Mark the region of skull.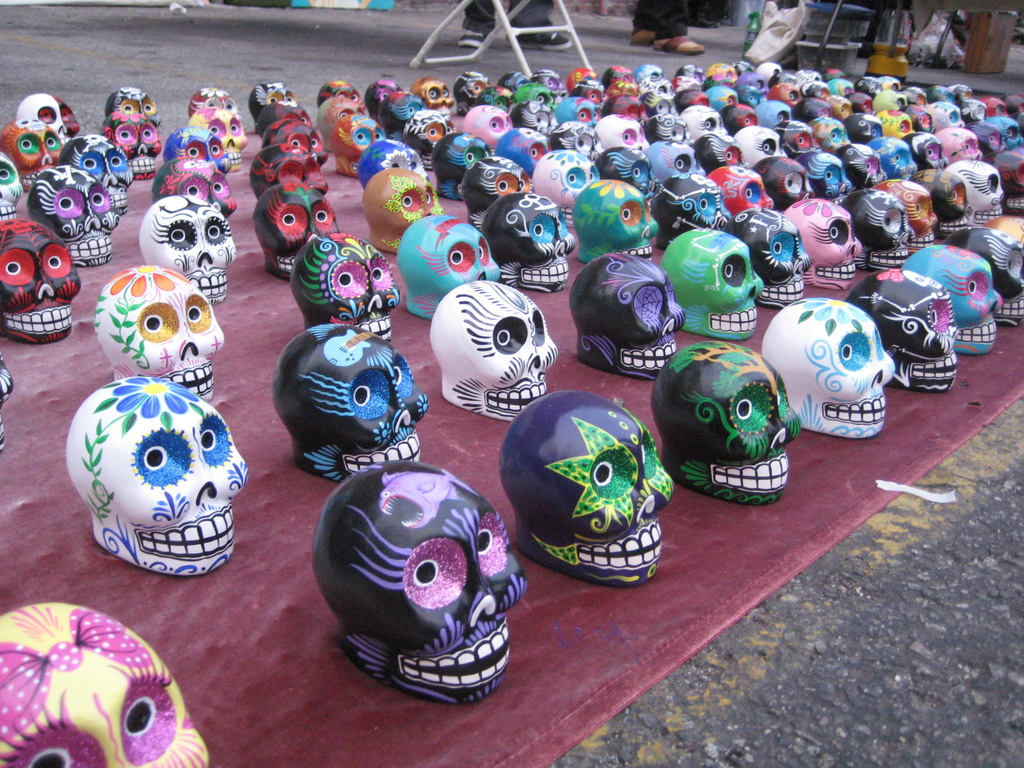
Region: x1=67, y1=376, x2=253, y2=575.
